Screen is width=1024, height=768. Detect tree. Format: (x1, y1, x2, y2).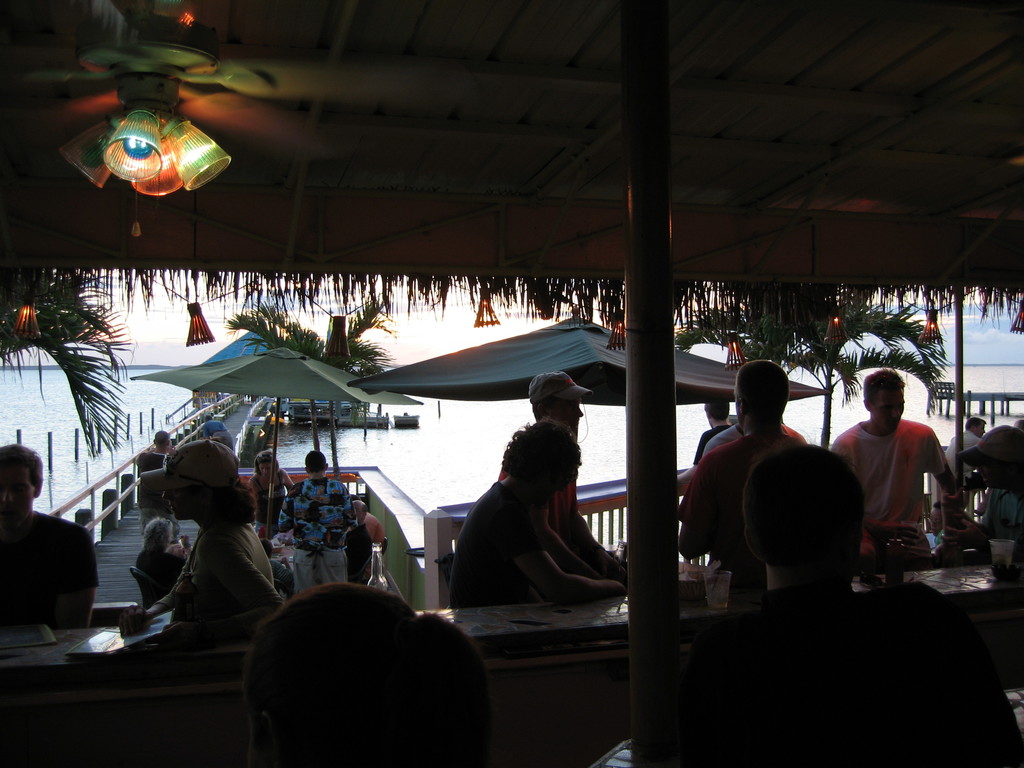
(0, 269, 134, 465).
